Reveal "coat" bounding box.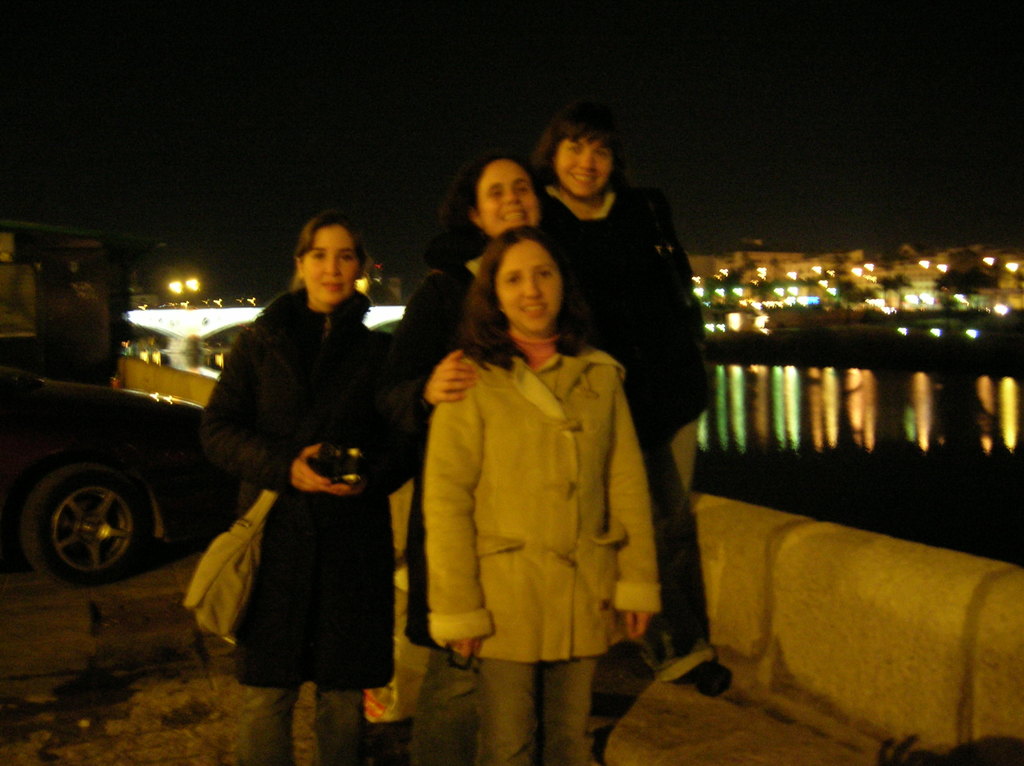
Revealed: rect(397, 252, 511, 644).
